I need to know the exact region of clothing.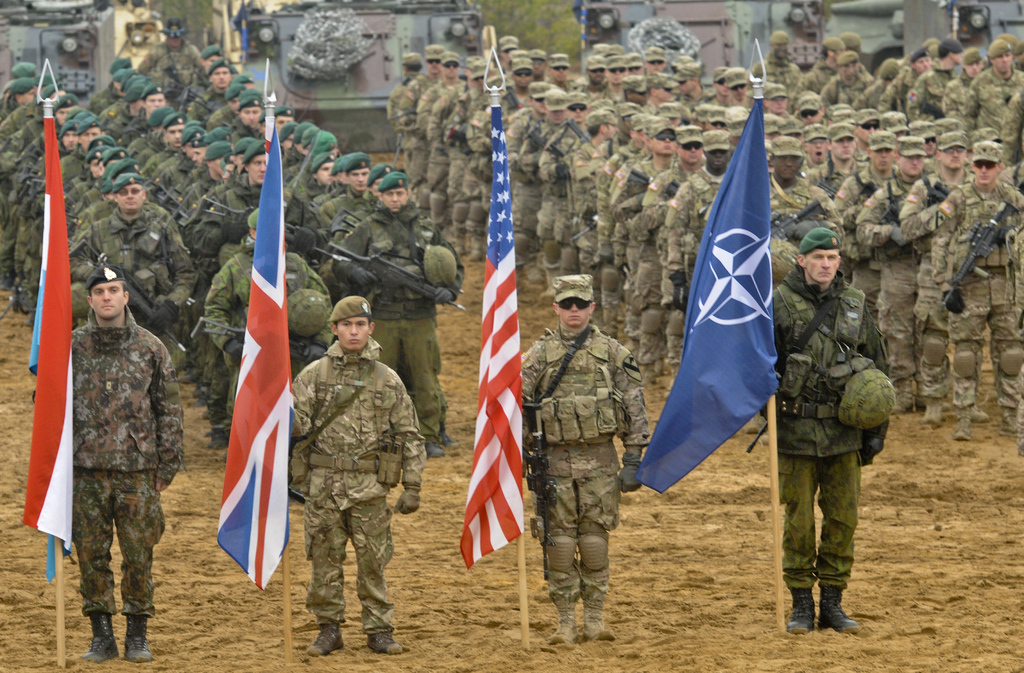
Region: crop(642, 154, 691, 217).
